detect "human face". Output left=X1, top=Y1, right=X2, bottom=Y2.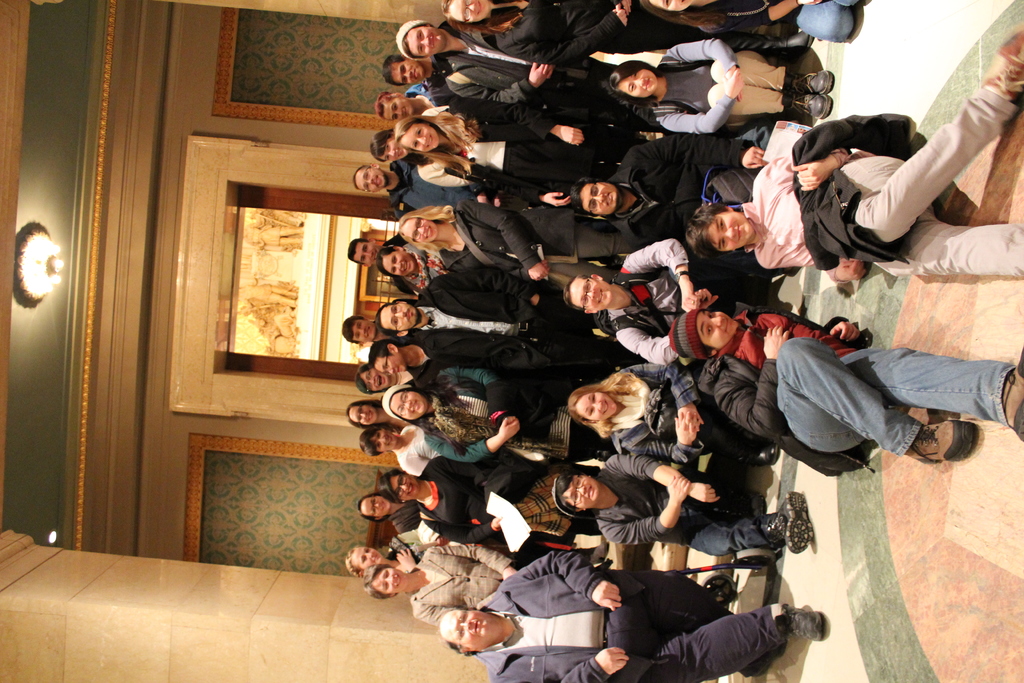
left=353, top=162, right=392, bottom=194.
